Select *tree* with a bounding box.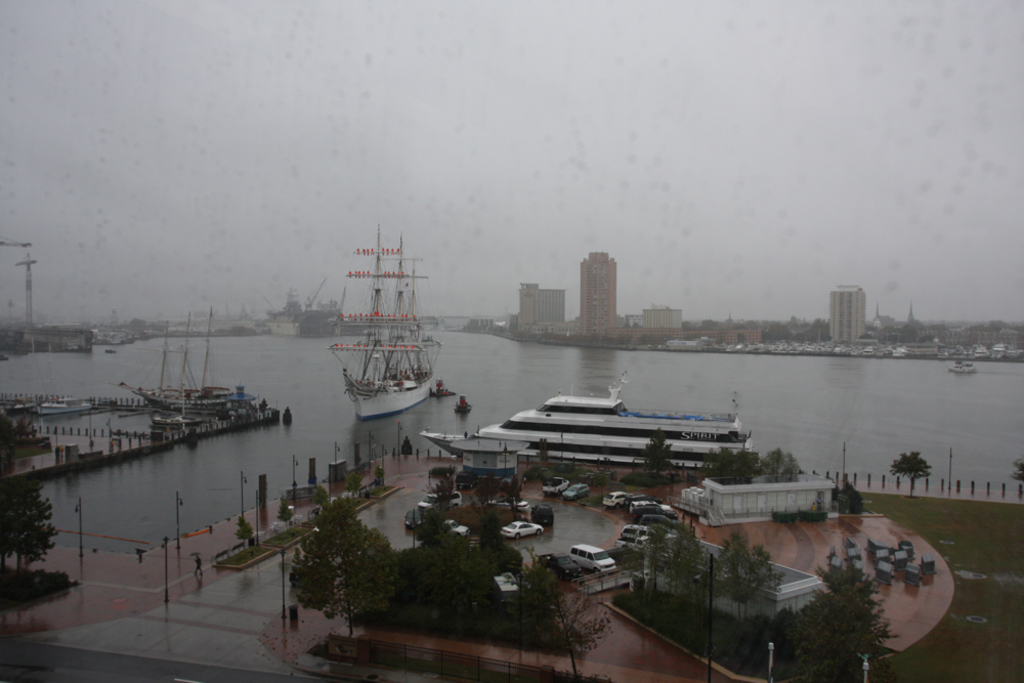
bbox=(691, 447, 736, 484).
